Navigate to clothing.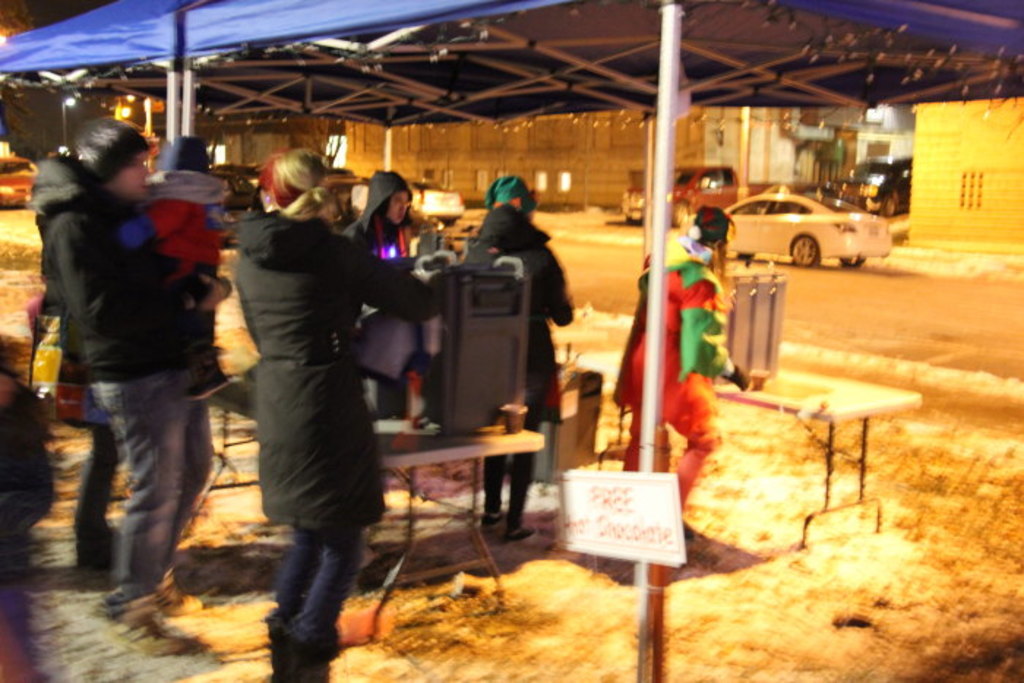
Navigation target: [left=606, top=197, right=737, bottom=502].
